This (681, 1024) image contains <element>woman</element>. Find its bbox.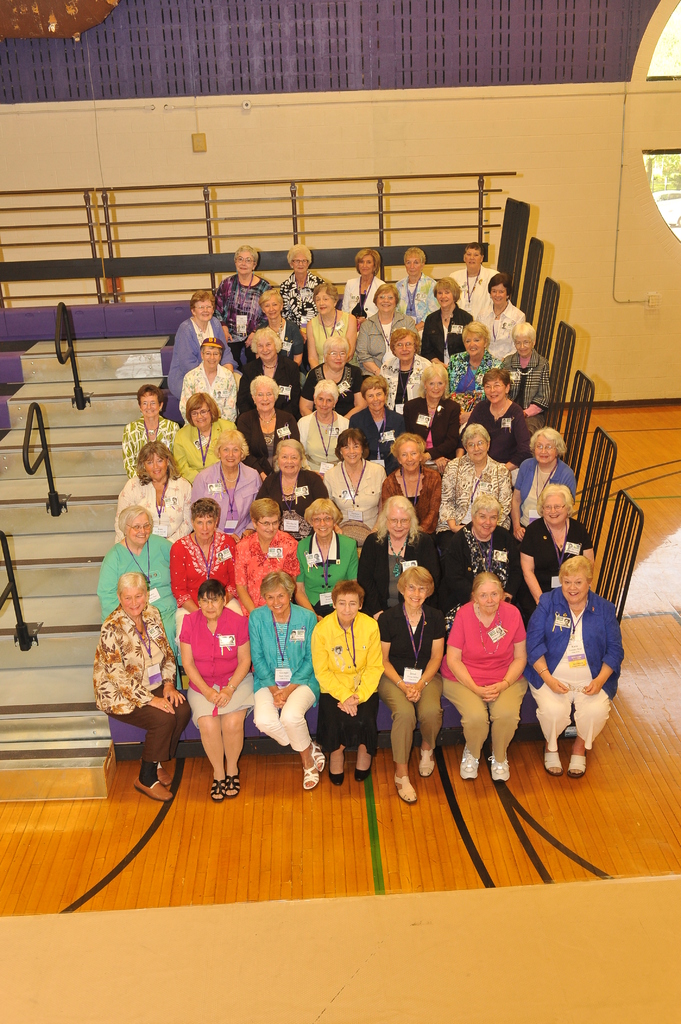
box(175, 572, 252, 797).
